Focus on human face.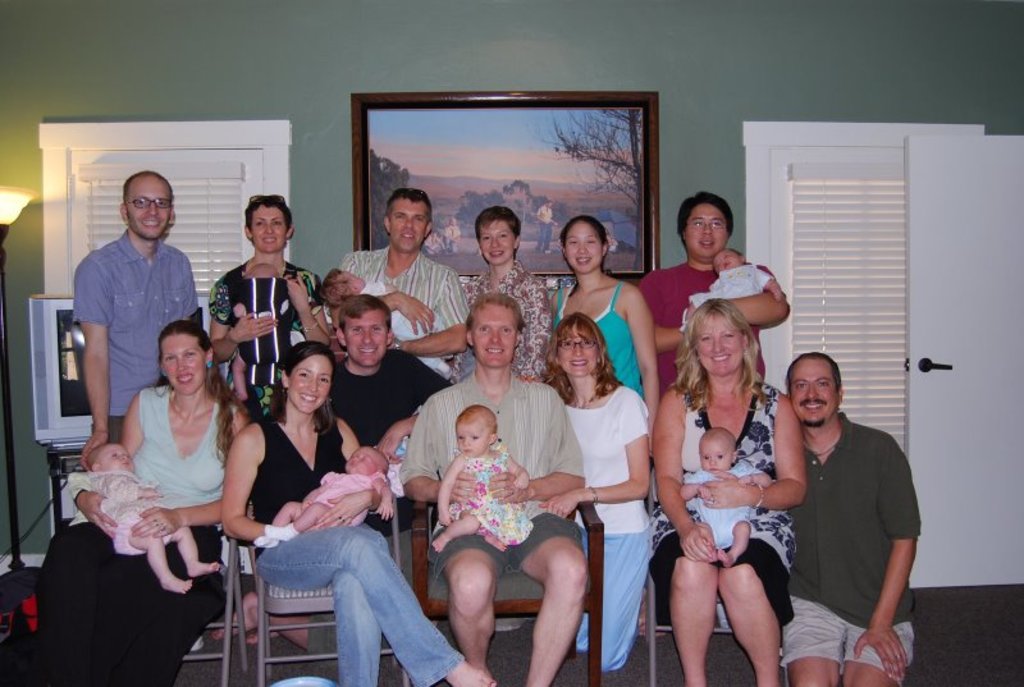
Focused at box(471, 302, 520, 368).
